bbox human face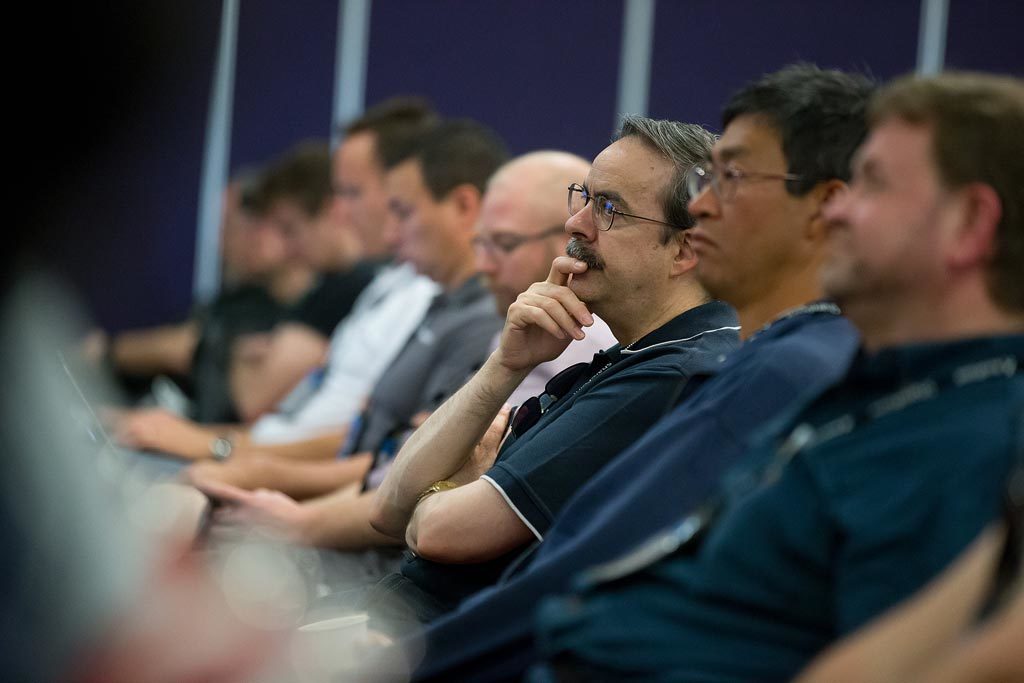
box=[333, 133, 385, 255]
